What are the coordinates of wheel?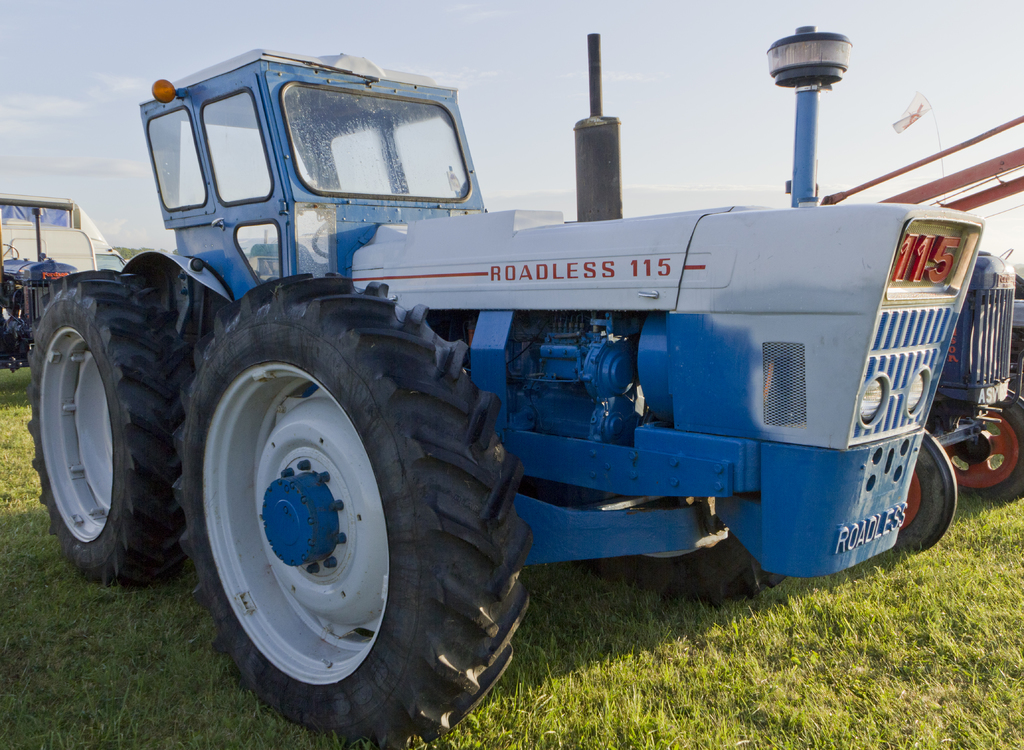
box=[27, 270, 191, 585].
